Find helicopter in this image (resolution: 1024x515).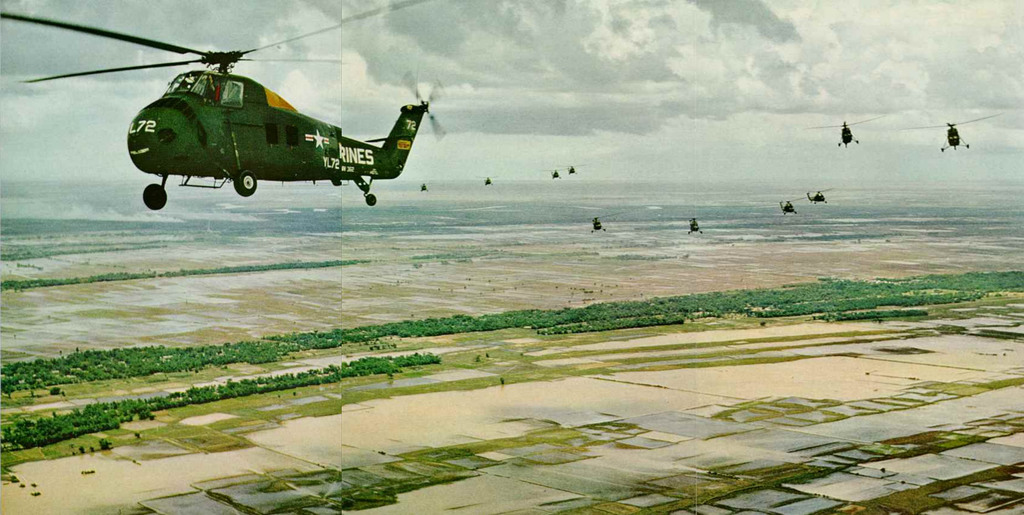
select_region(762, 196, 806, 217).
